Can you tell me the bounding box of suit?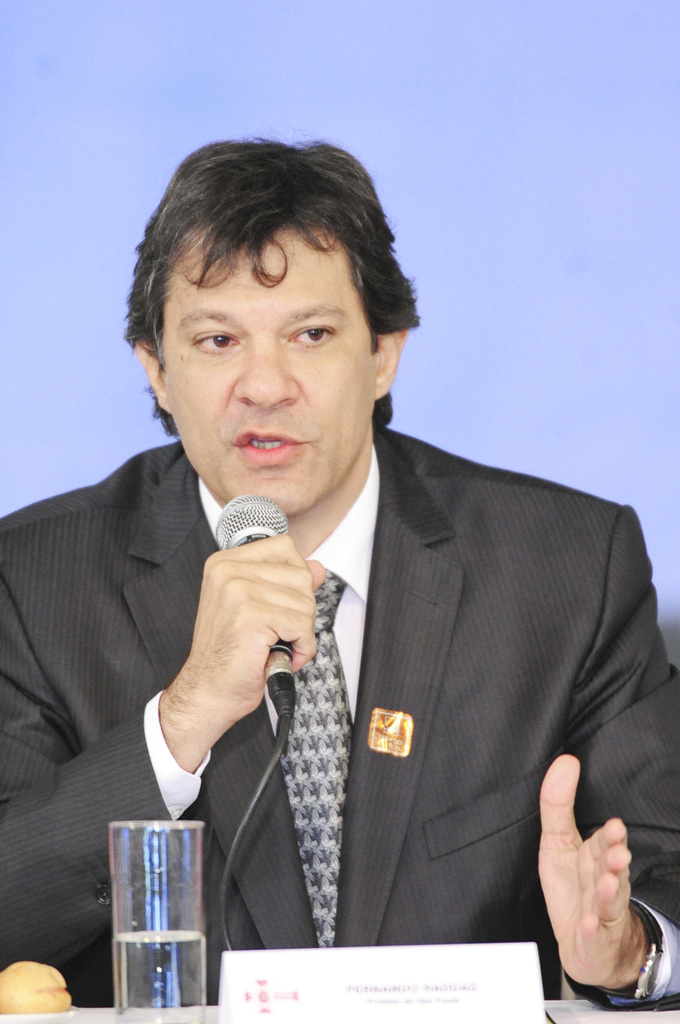
90 447 489 970.
